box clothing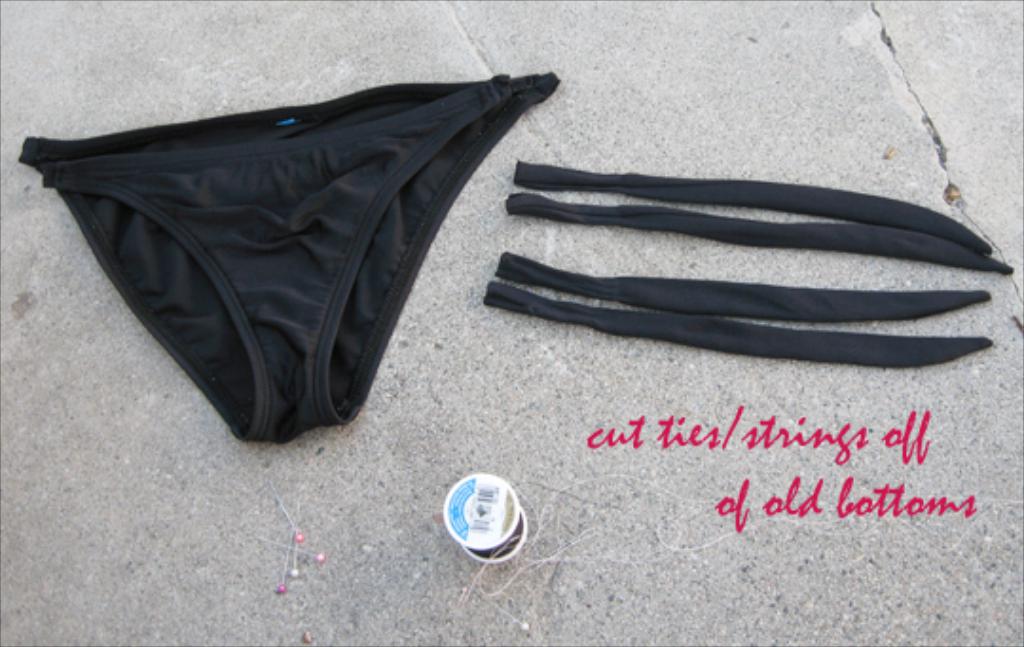
(left=0, top=32, right=540, bottom=440)
